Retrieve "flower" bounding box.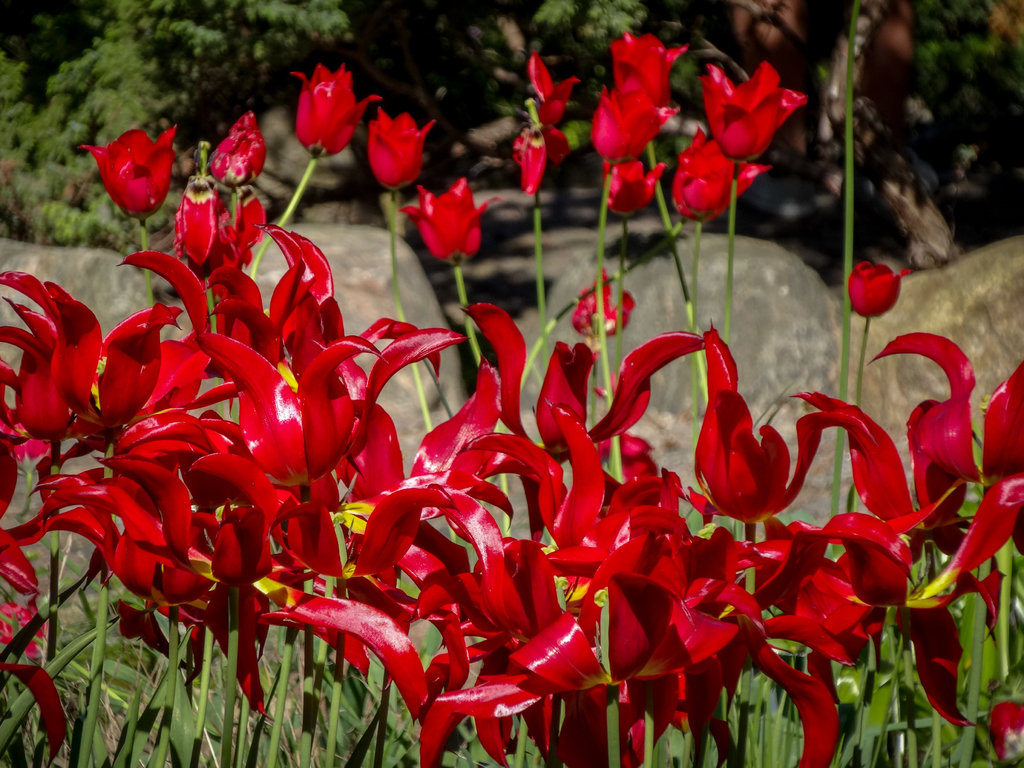
Bounding box: box=[611, 24, 684, 108].
